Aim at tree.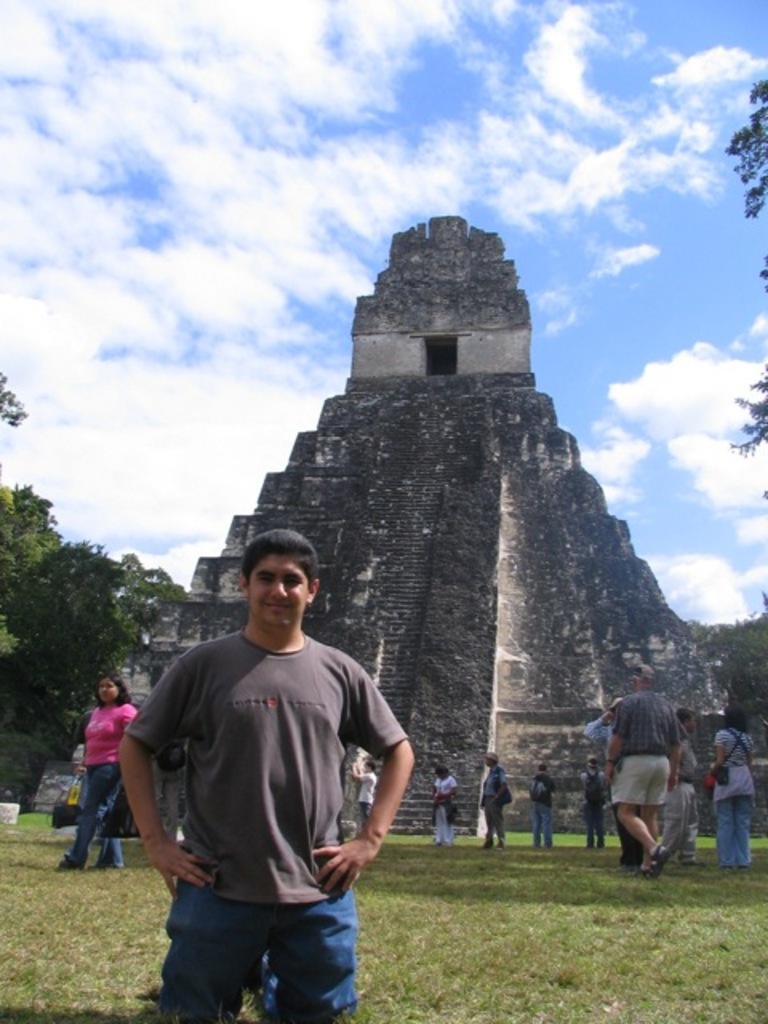
Aimed at 5,501,139,723.
